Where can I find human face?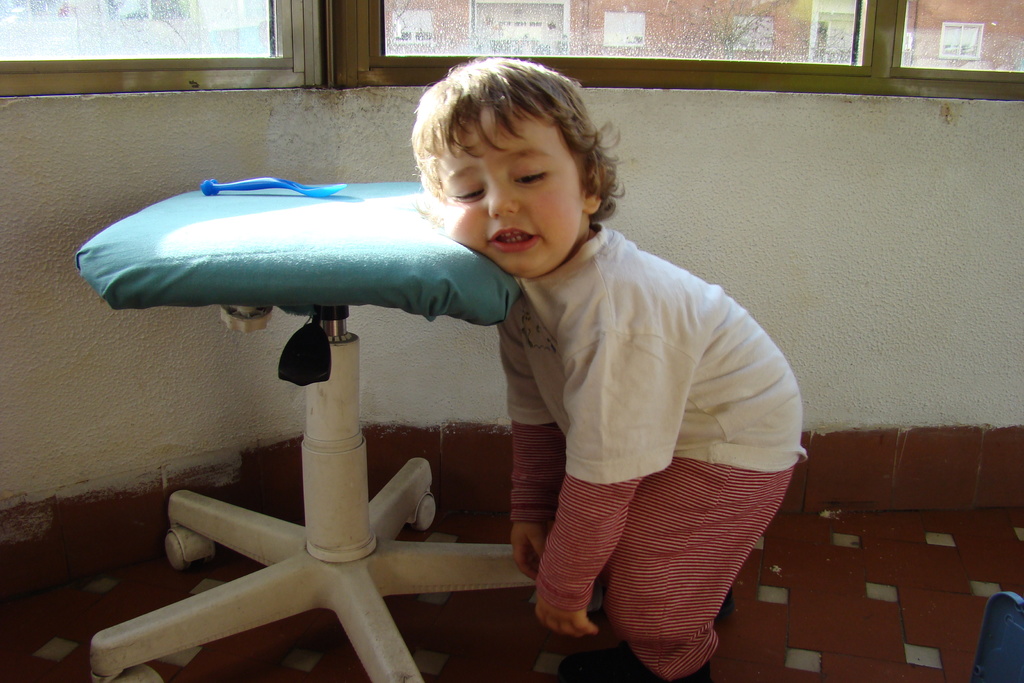
You can find it at (x1=443, y1=109, x2=584, y2=276).
